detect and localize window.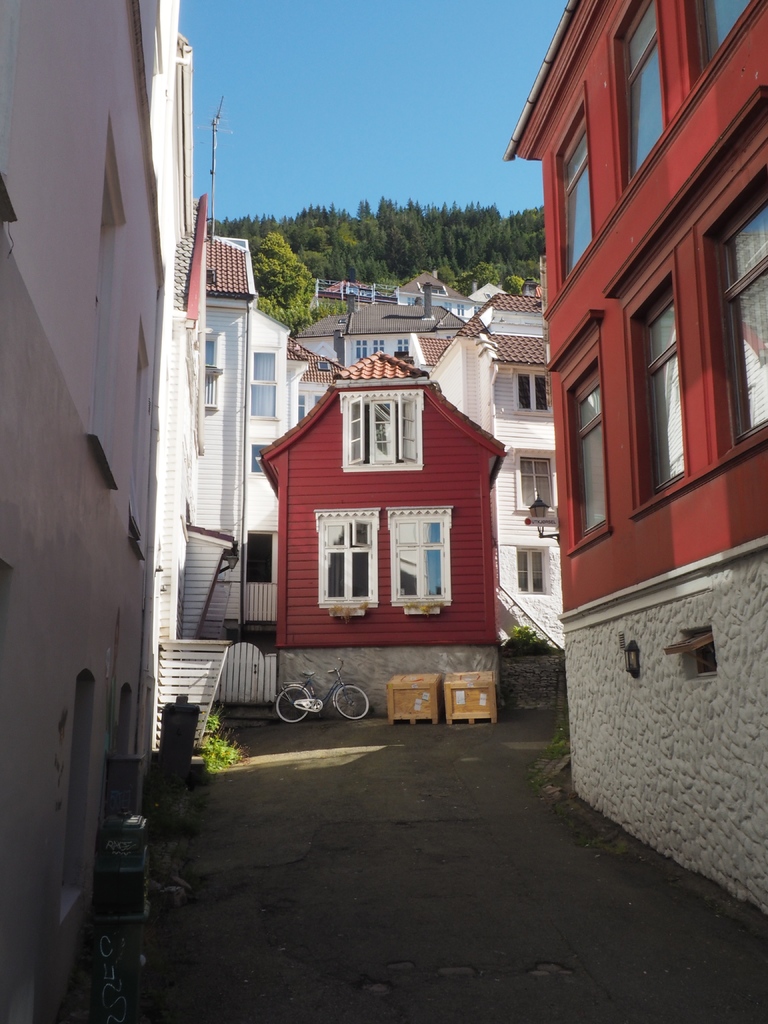
Localized at pyautogui.locateOnScreen(384, 517, 451, 605).
